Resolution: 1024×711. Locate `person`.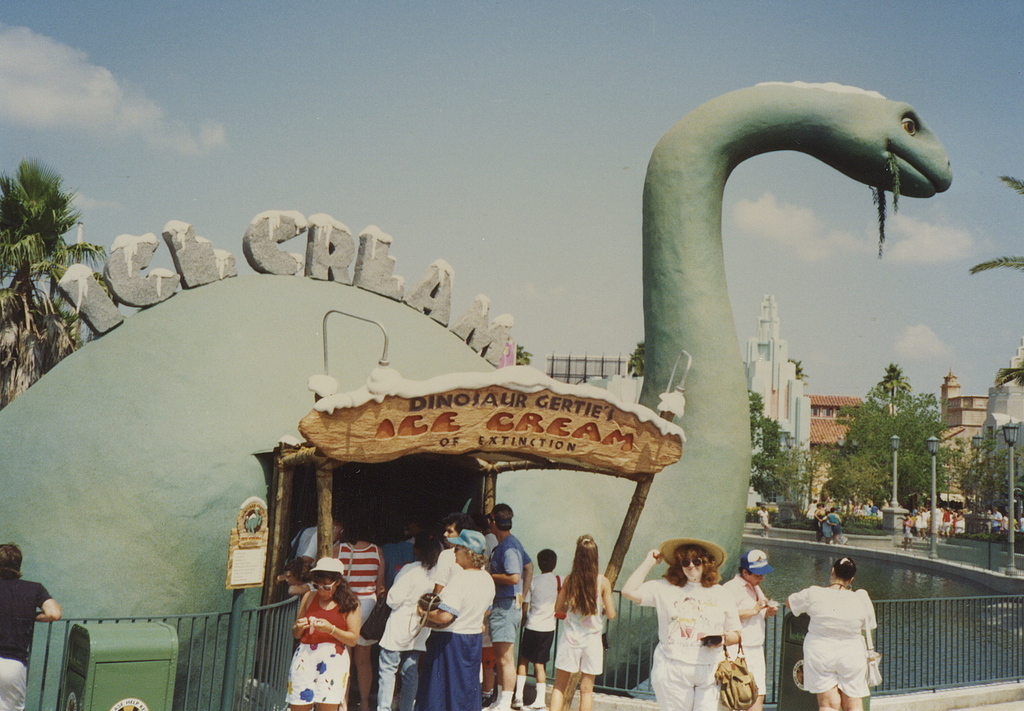
box(286, 562, 355, 698).
